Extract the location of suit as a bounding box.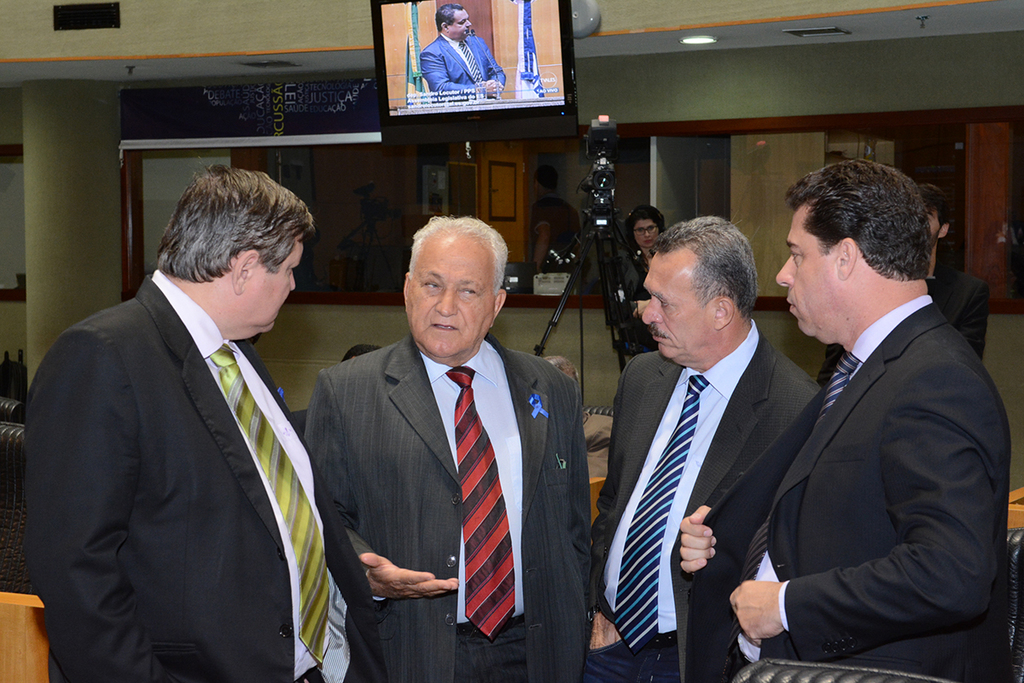
305/336/587/682.
